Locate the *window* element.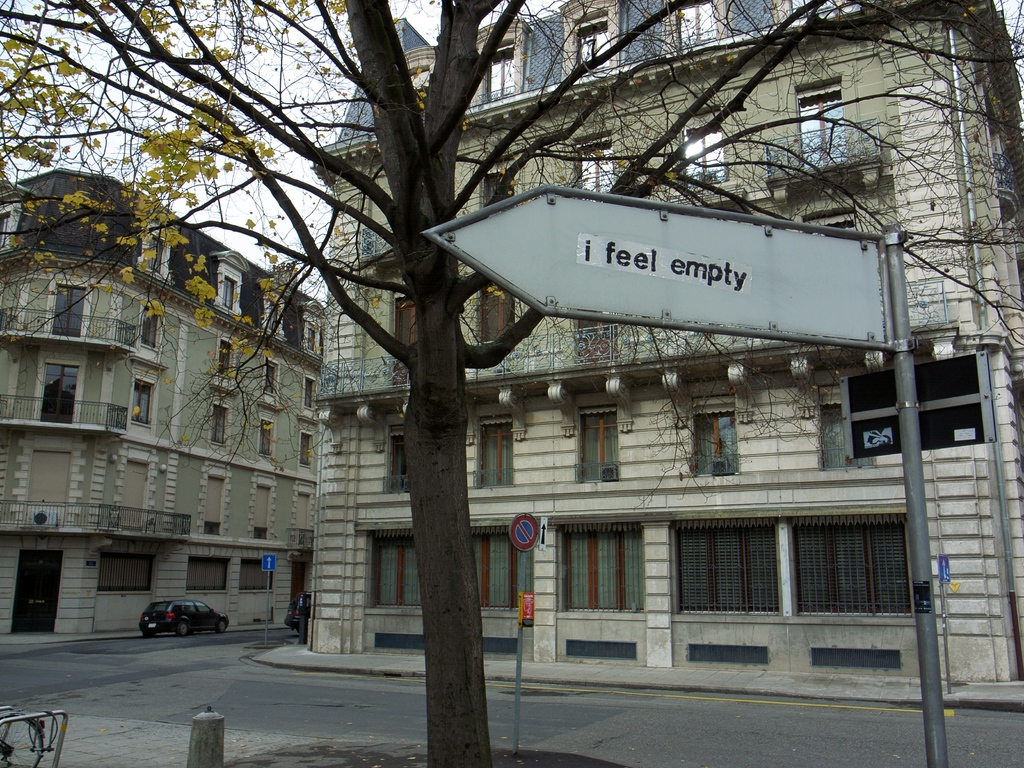
Element bbox: [left=677, top=527, right=776, bottom=610].
